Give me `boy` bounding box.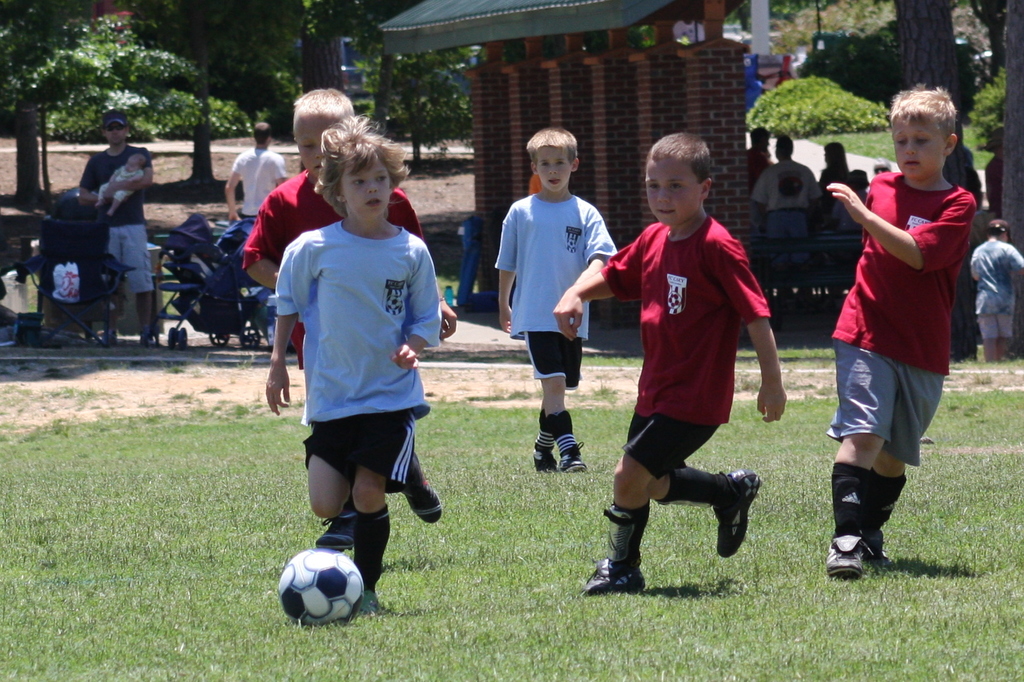
locate(265, 115, 442, 615).
